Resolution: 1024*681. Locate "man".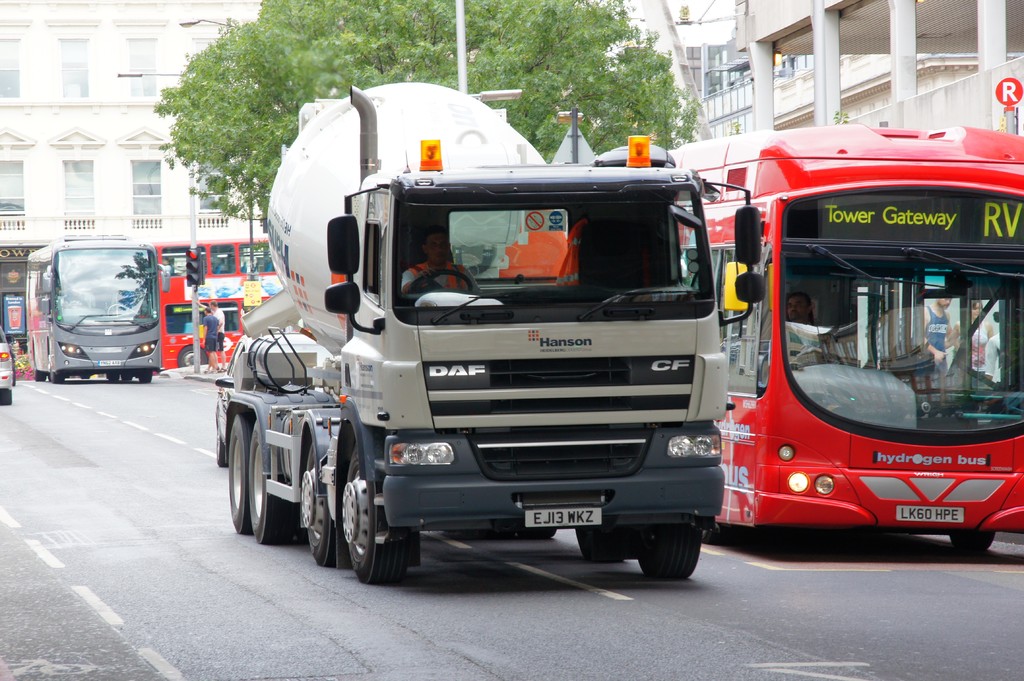
l=204, t=304, r=222, b=373.
